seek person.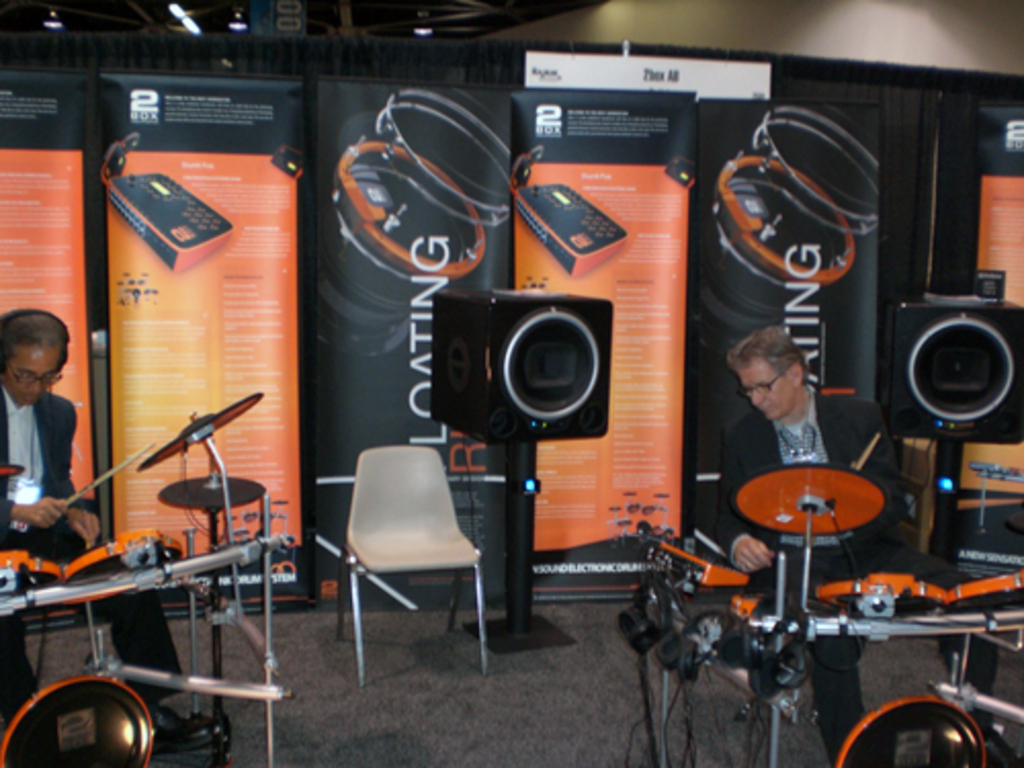
crop(690, 322, 1004, 766).
